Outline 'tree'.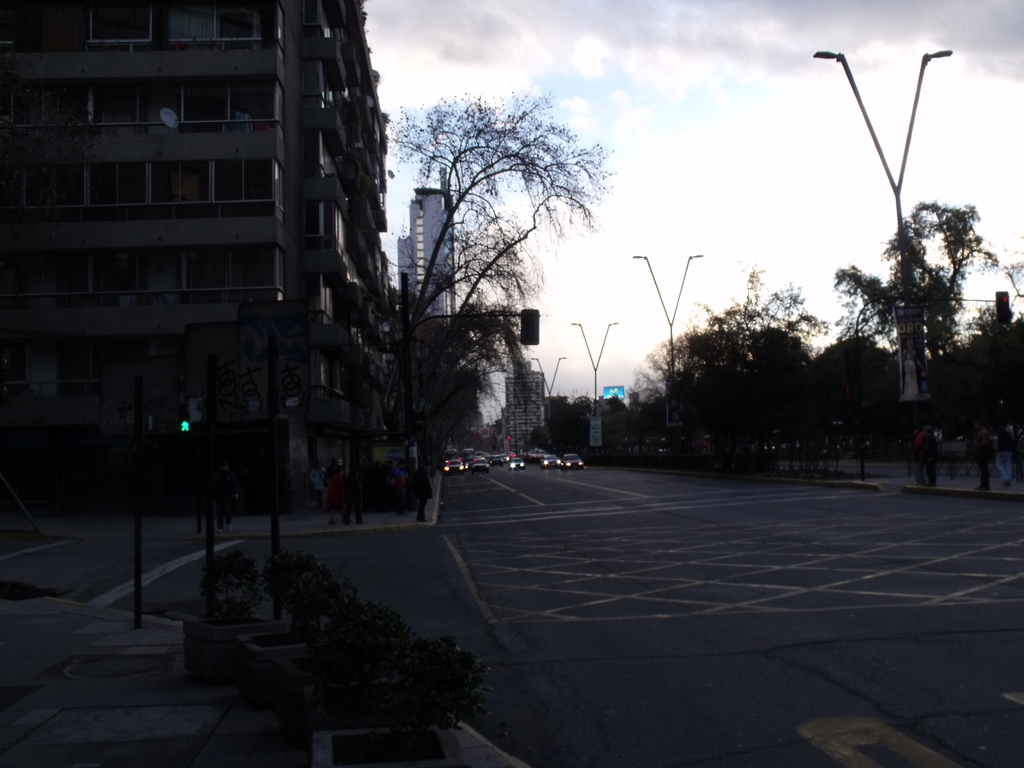
Outline: 302/76/607/495.
